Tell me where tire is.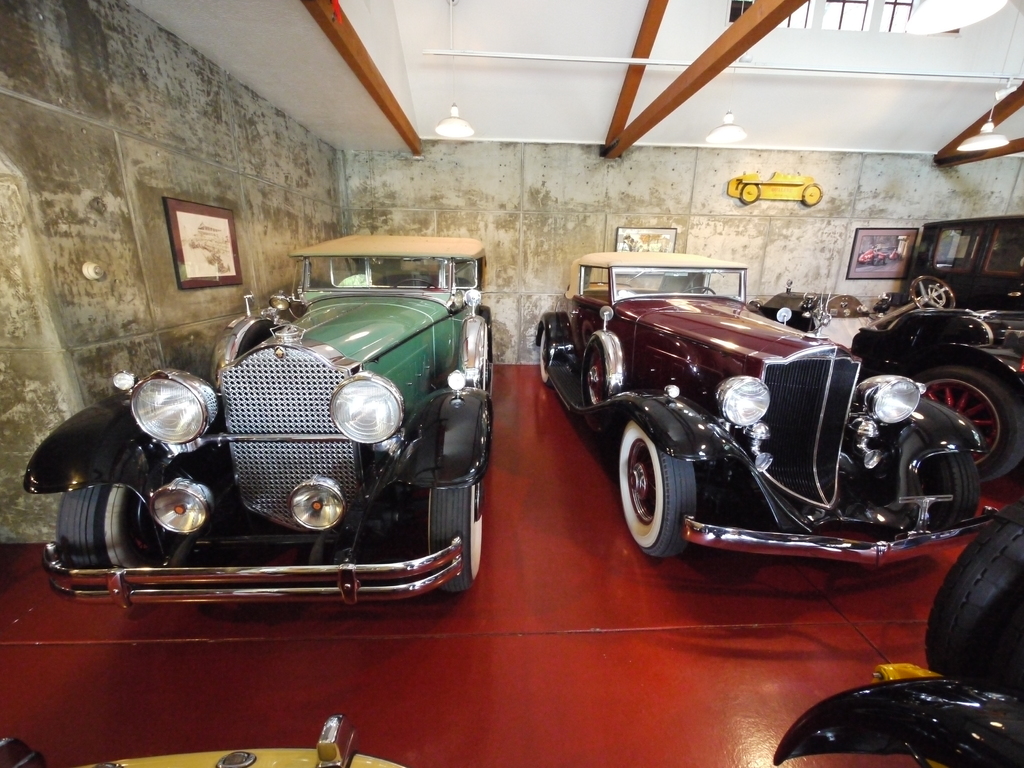
tire is at 614 424 691 559.
